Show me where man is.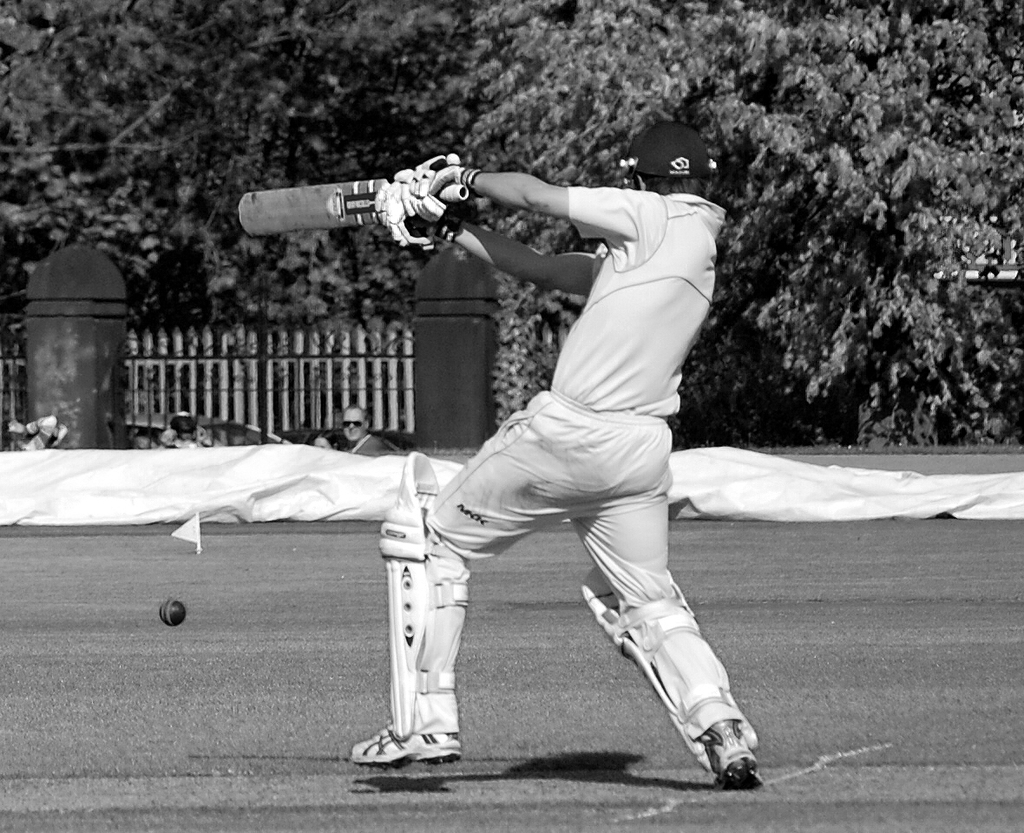
man is at select_region(384, 95, 765, 793).
